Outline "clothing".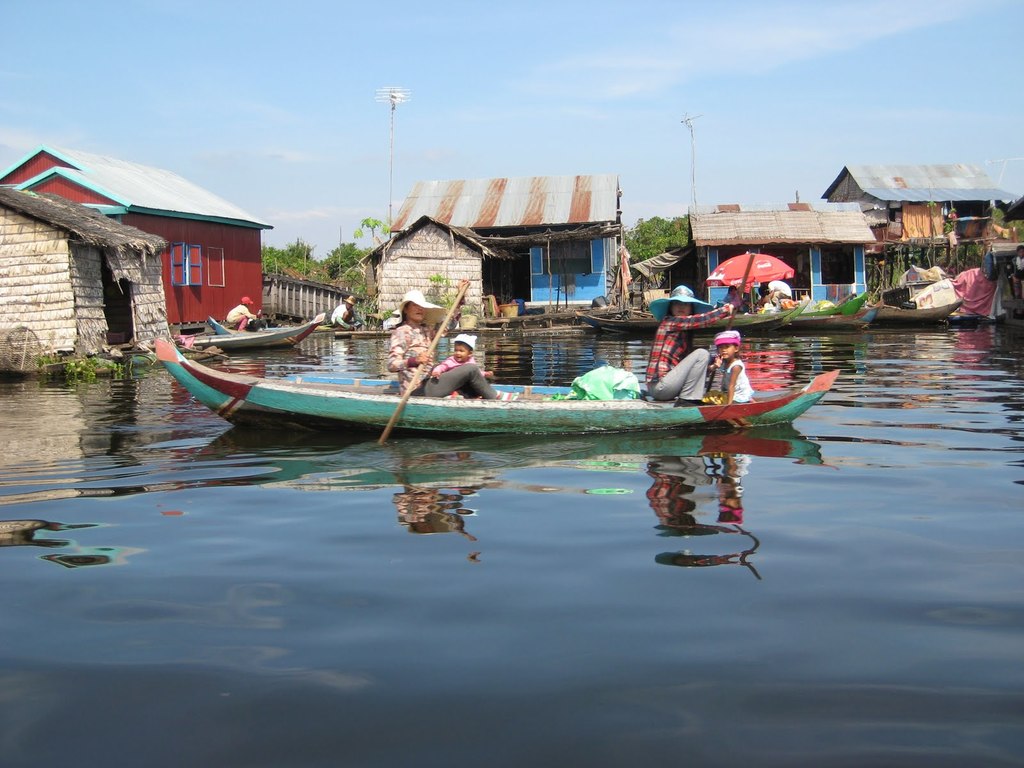
Outline: l=397, t=324, r=509, b=402.
